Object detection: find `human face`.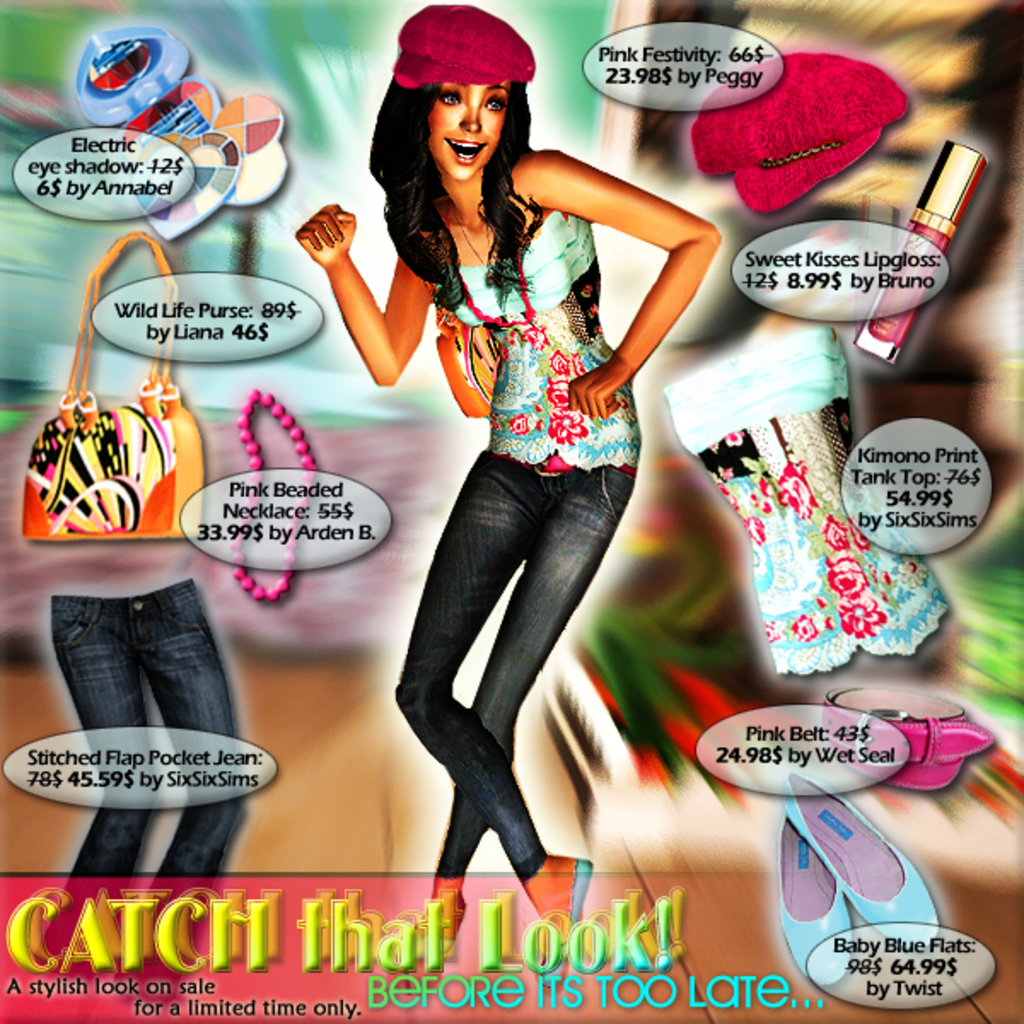
region(427, 73, 512, 183).
